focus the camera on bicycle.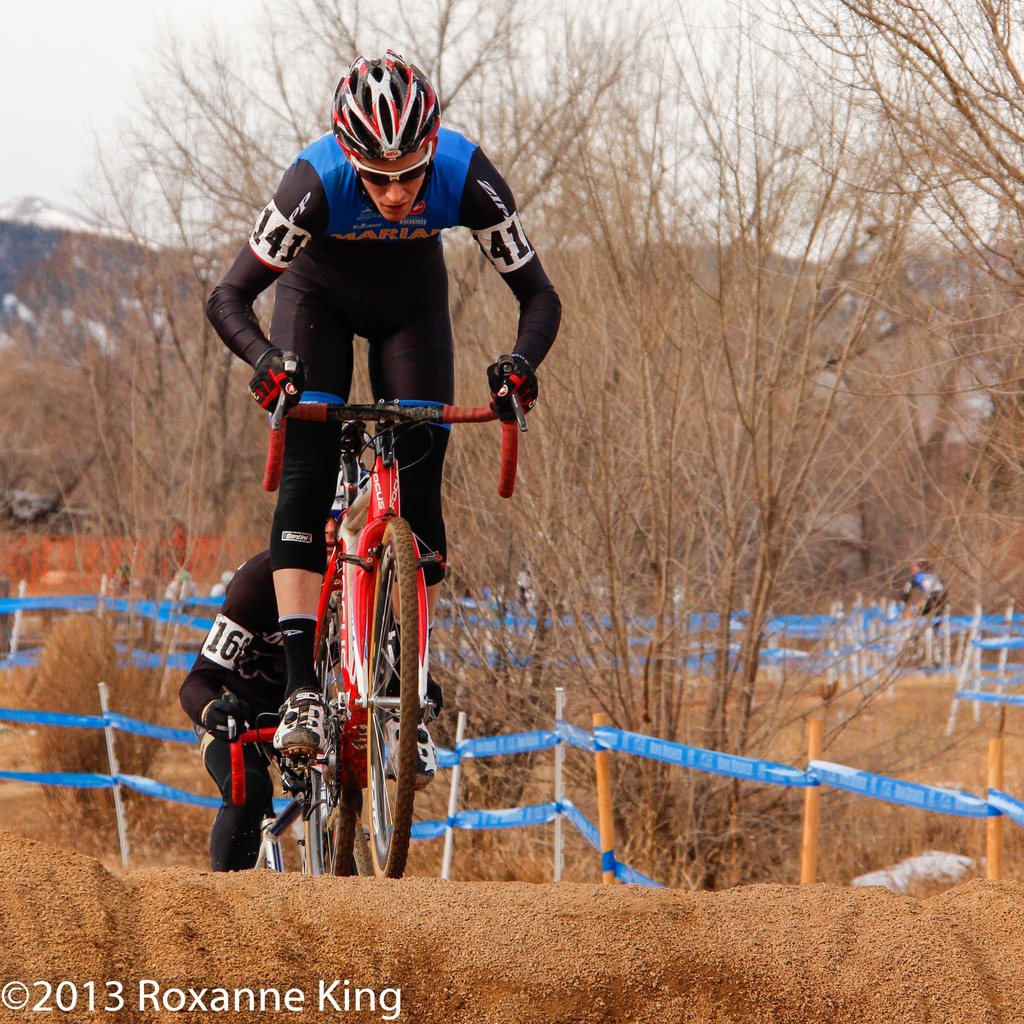
Focus region: 202 310 525 892.
